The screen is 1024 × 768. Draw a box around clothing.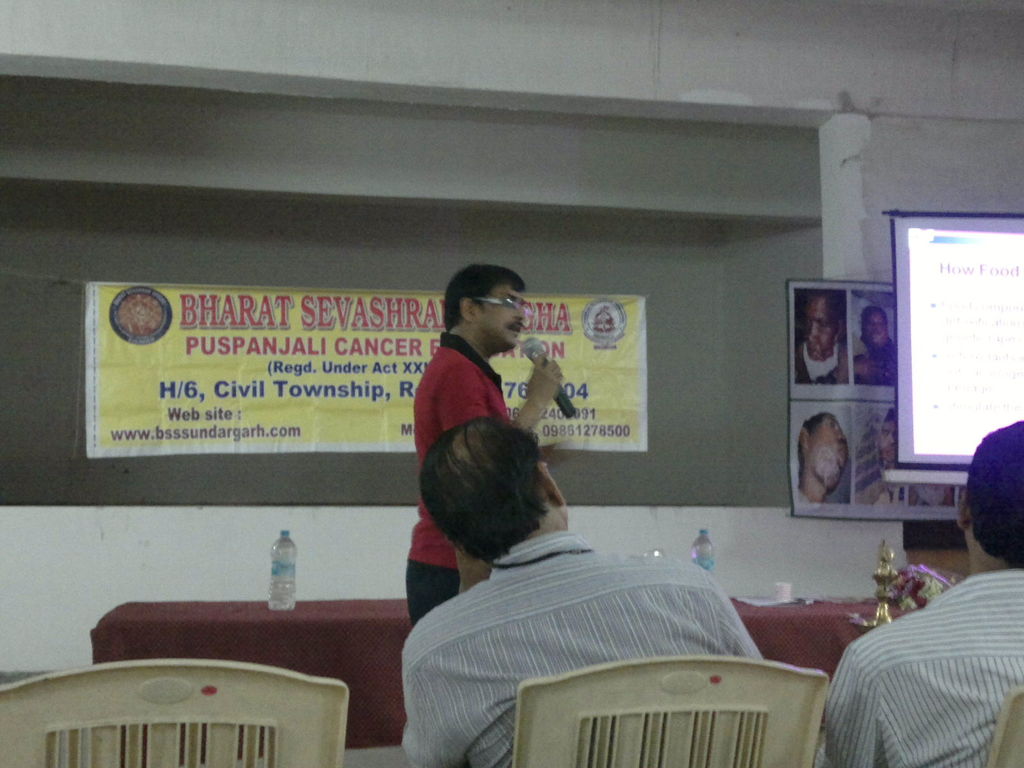
detection(404, 331, 505, 618).
